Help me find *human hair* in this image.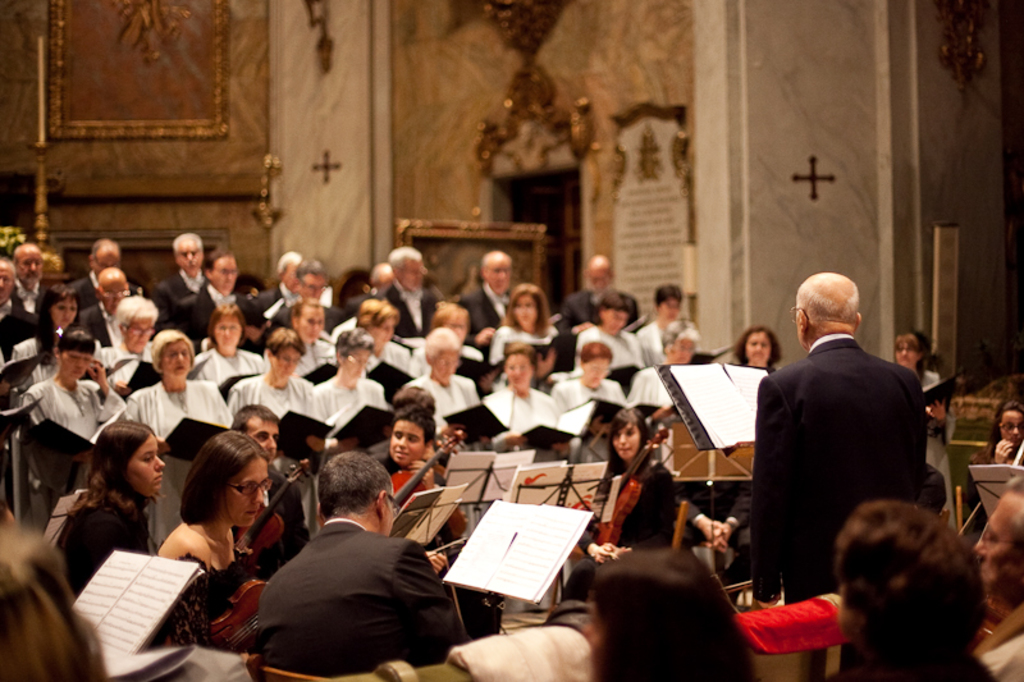
Found it: rect(388, 244, 424, 278).
